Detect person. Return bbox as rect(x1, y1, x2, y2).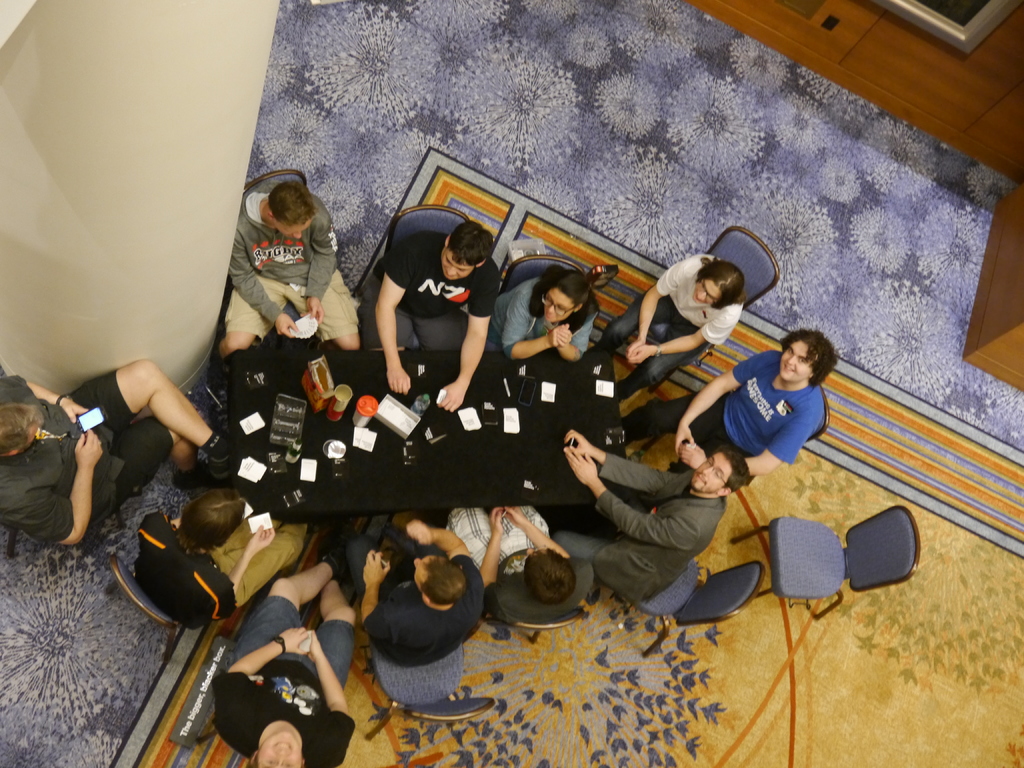
rect(358, 224, 502, 414).
